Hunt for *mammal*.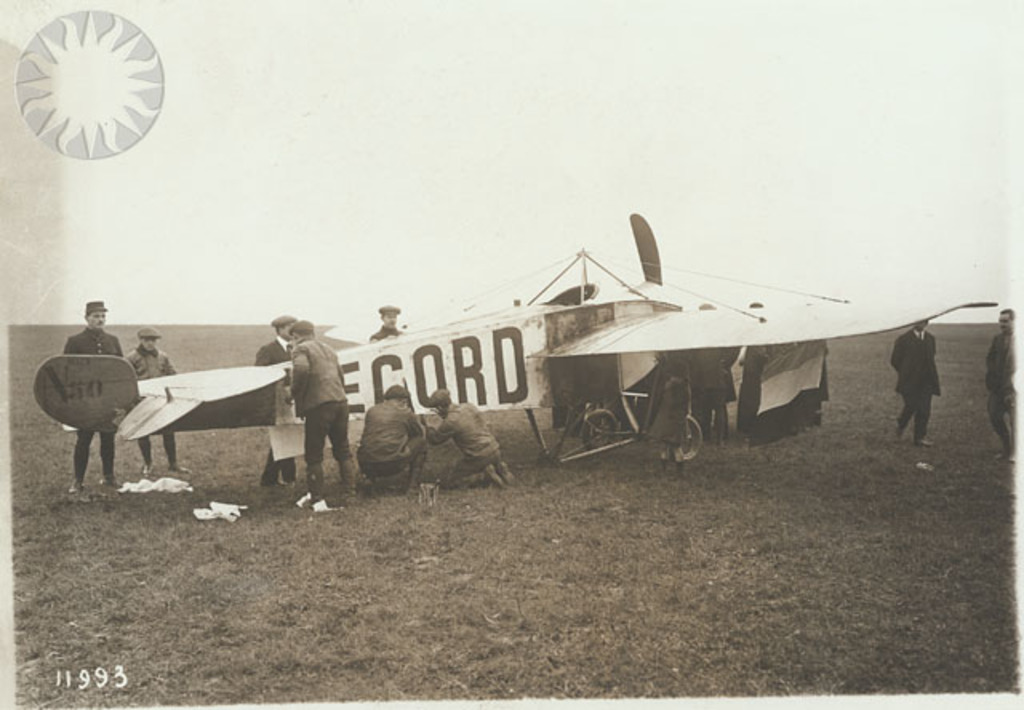
Hunted down at crop(904, 320, 960, 440).
